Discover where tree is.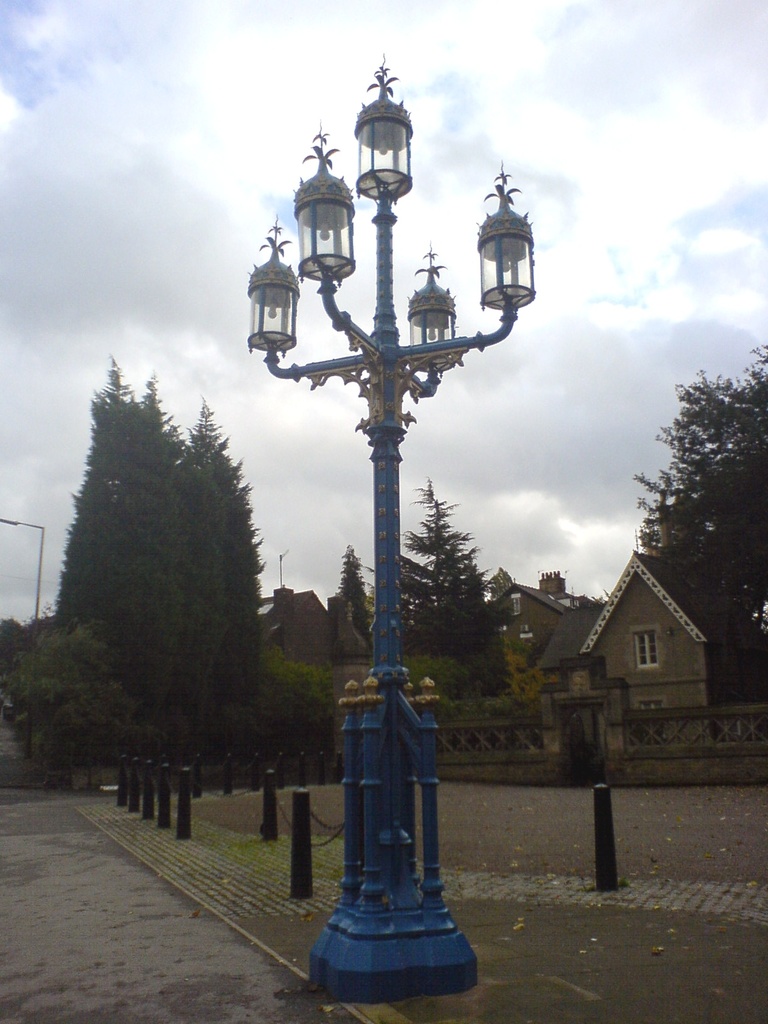
Discovered at bbox=(398, 483, 508, 655).
